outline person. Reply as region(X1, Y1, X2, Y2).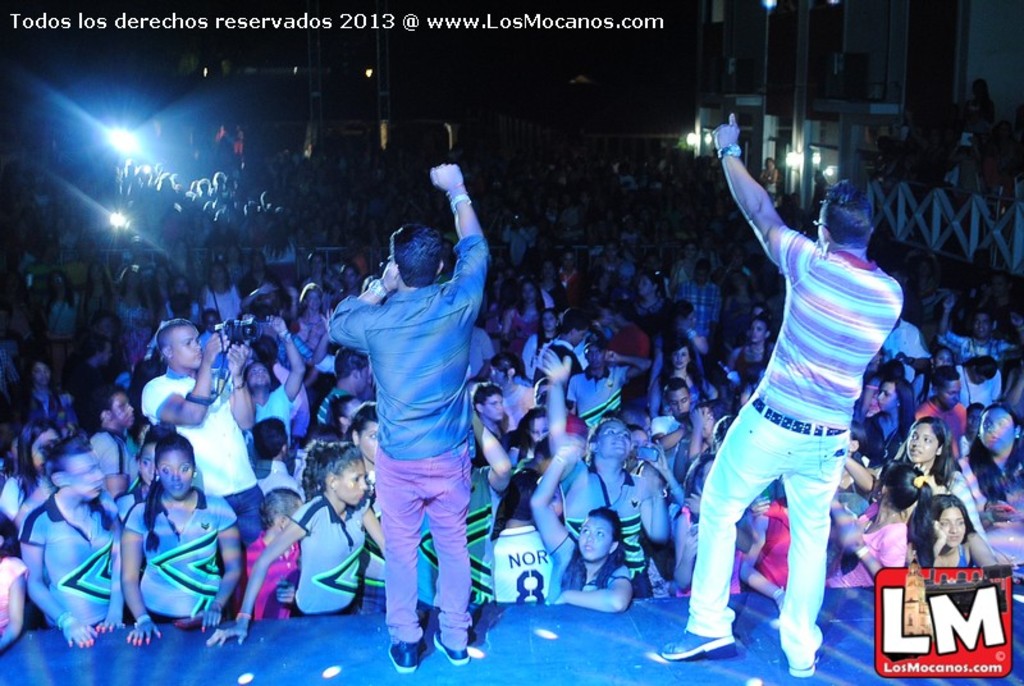
region(202, 260, 239, 324).
